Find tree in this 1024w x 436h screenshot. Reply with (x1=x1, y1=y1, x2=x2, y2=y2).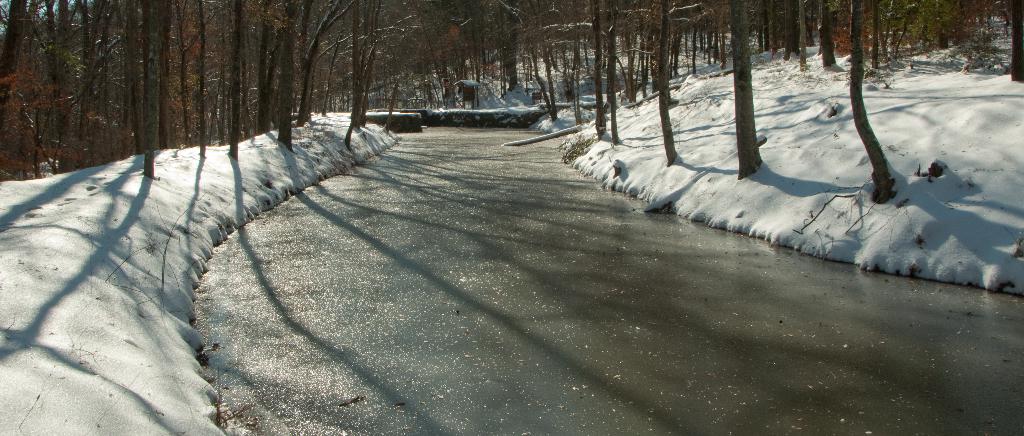
(x1=595, y1=0, x2=613, y2=139).
